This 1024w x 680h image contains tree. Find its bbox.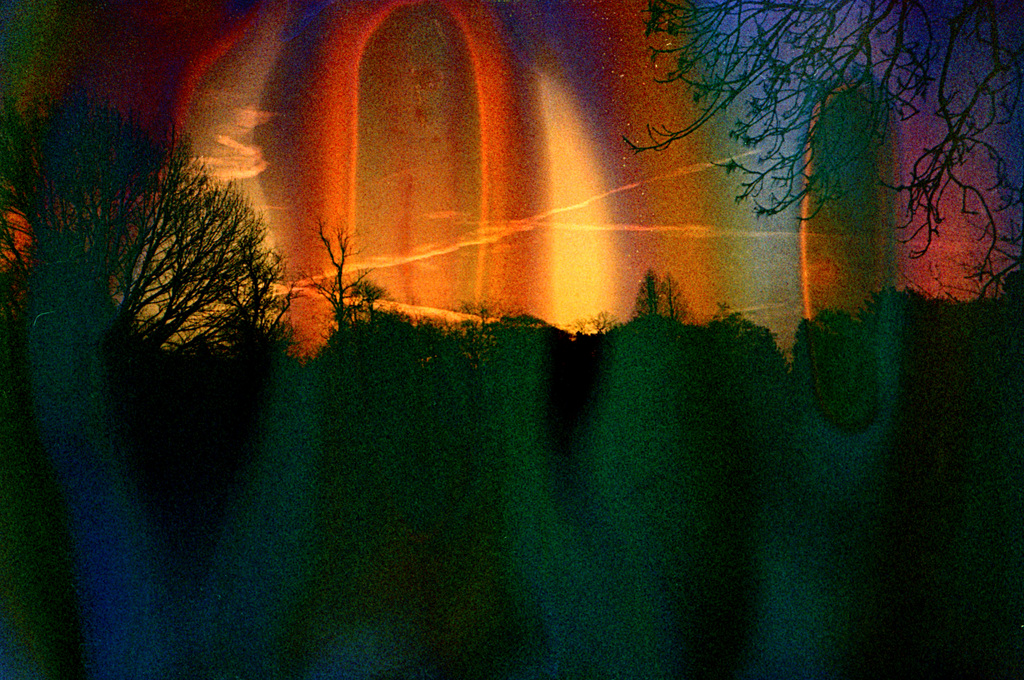
detection(4, 85, 195, 445).
